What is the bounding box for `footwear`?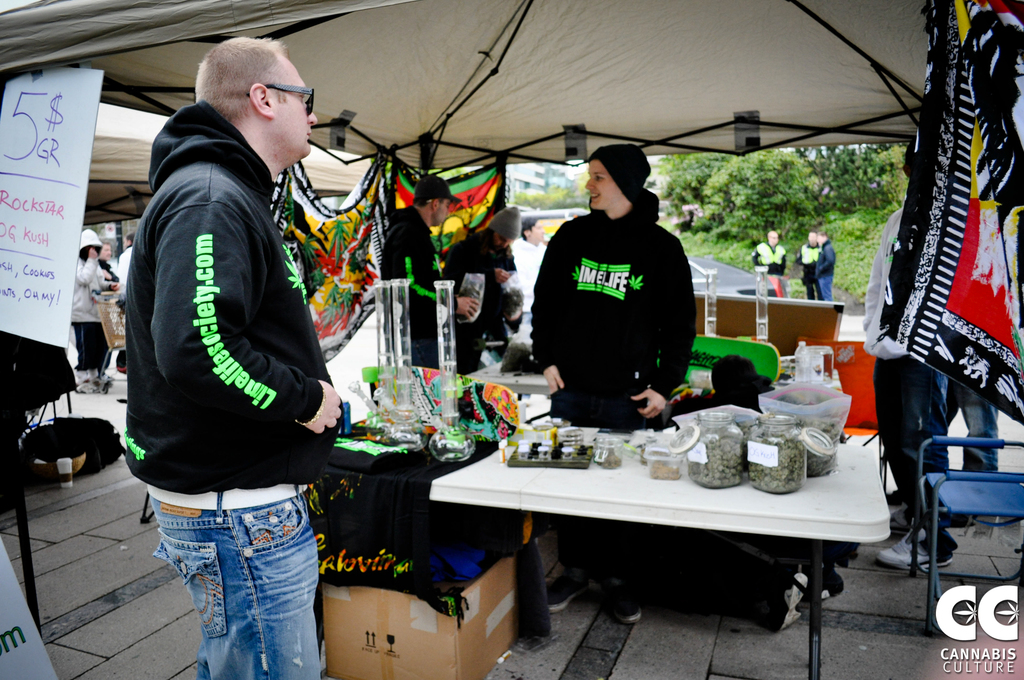
[875, 522, 953, 572].
